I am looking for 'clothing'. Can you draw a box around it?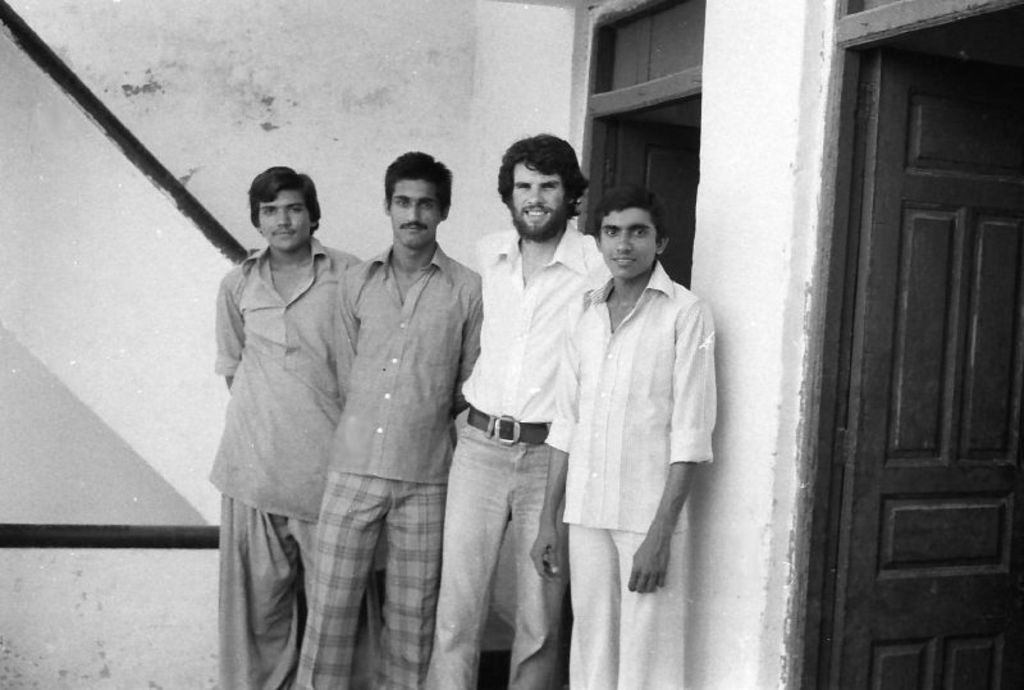
Sure, the bounding box is bbox=[544, 255, 722, 689].
